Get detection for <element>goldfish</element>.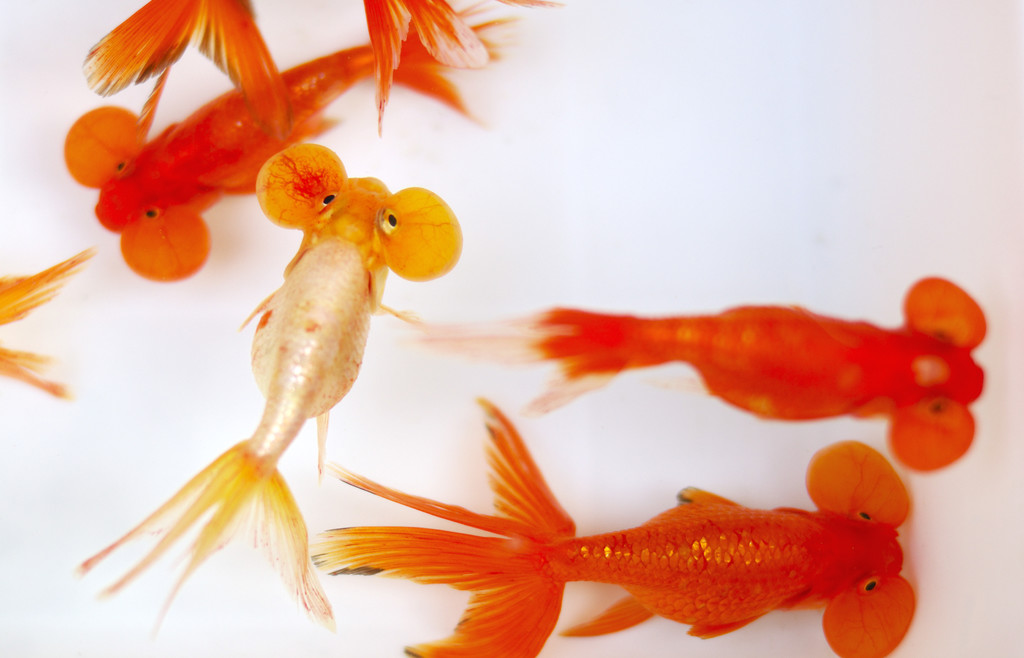
Detection: region(0, 249, 89, 401).
